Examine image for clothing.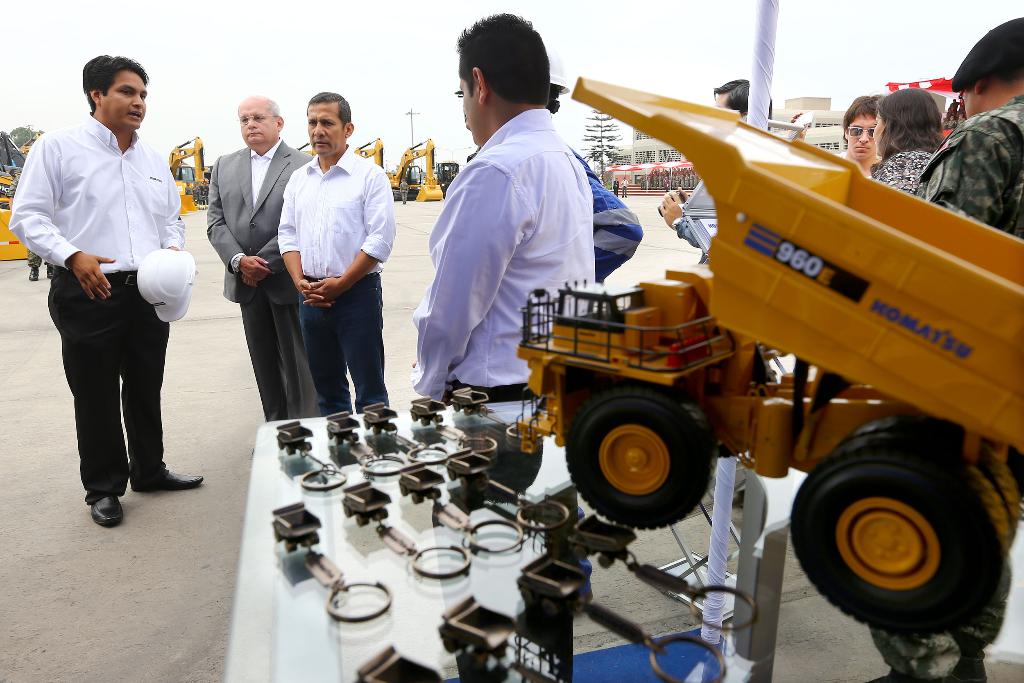
Examination result: <region>401, 183, 406, 202</region>.
